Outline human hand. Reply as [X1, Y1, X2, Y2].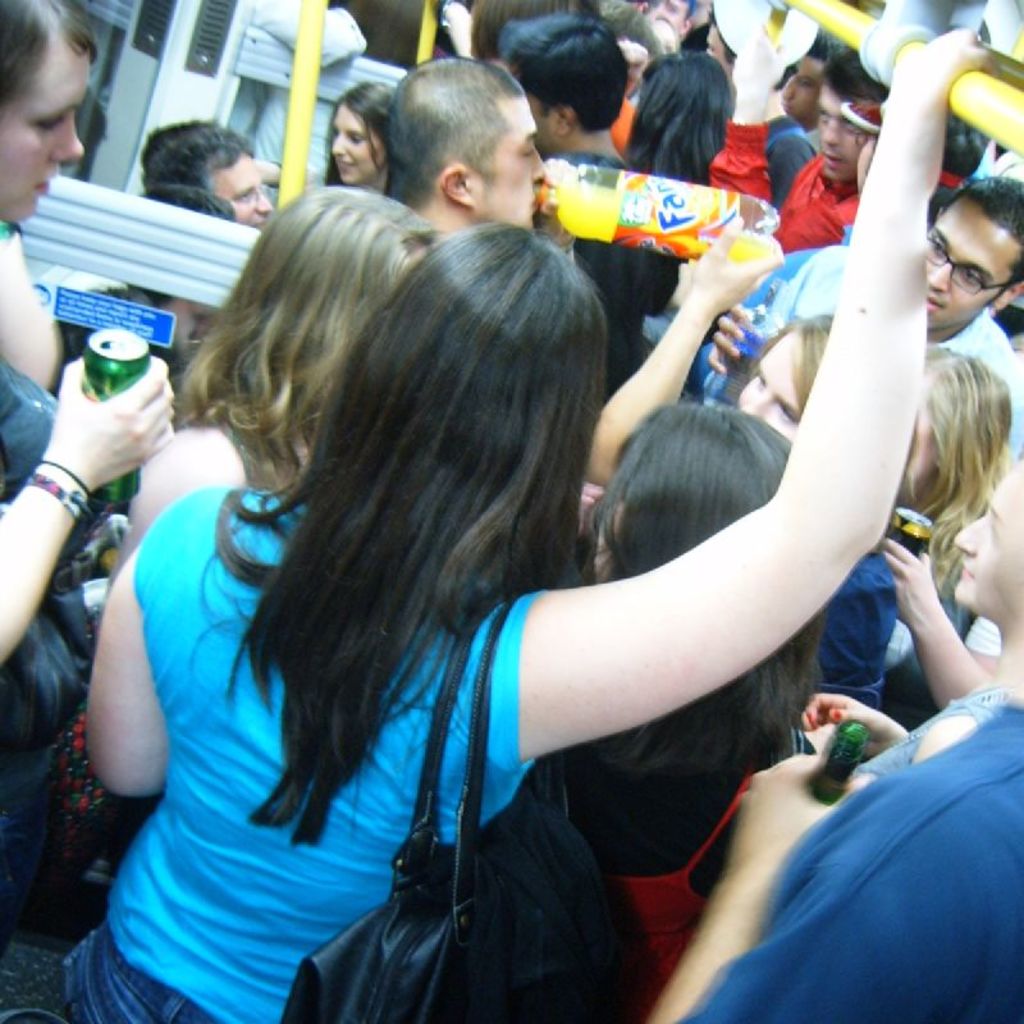
[796, 691, 896, 736].
